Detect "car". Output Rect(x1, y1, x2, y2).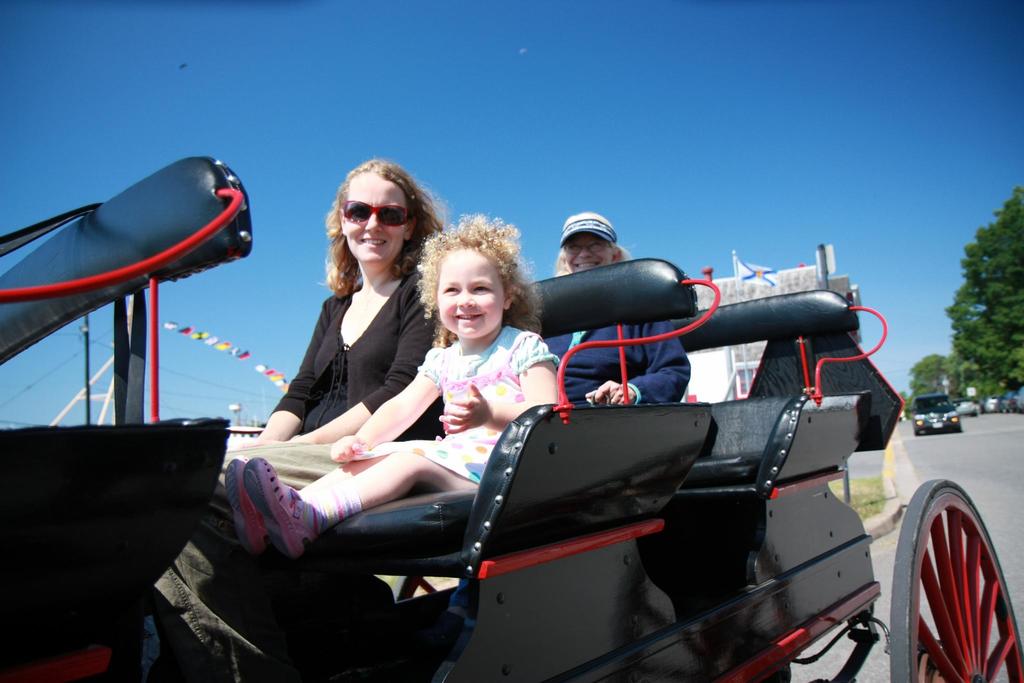
Rect(910, 394, 957, 432).
